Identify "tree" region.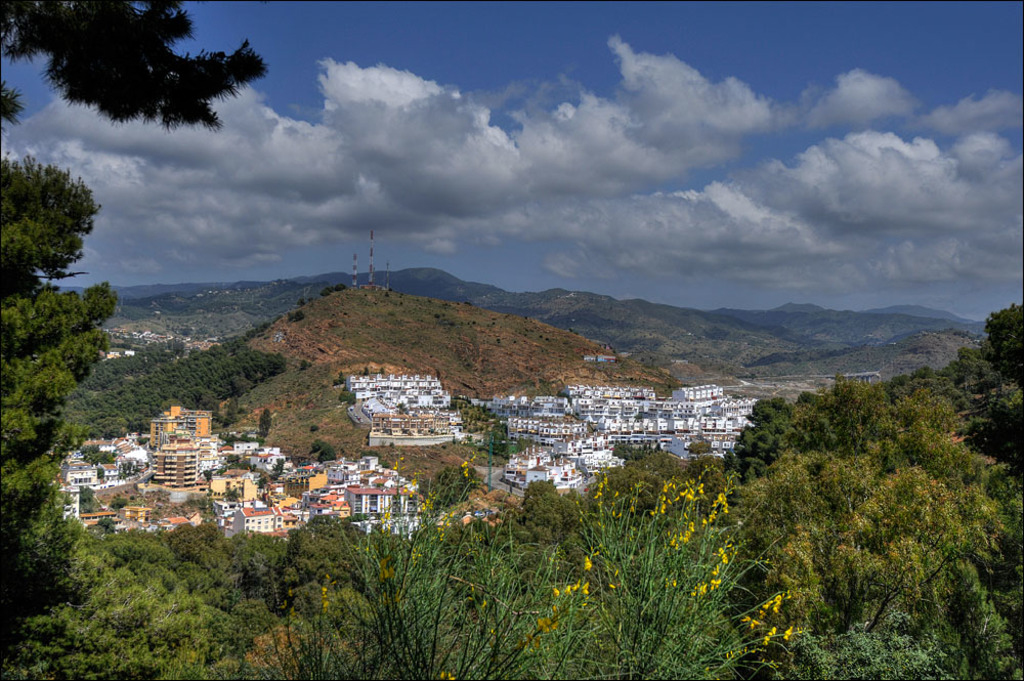
Region: 9, 99, 130, 569.
